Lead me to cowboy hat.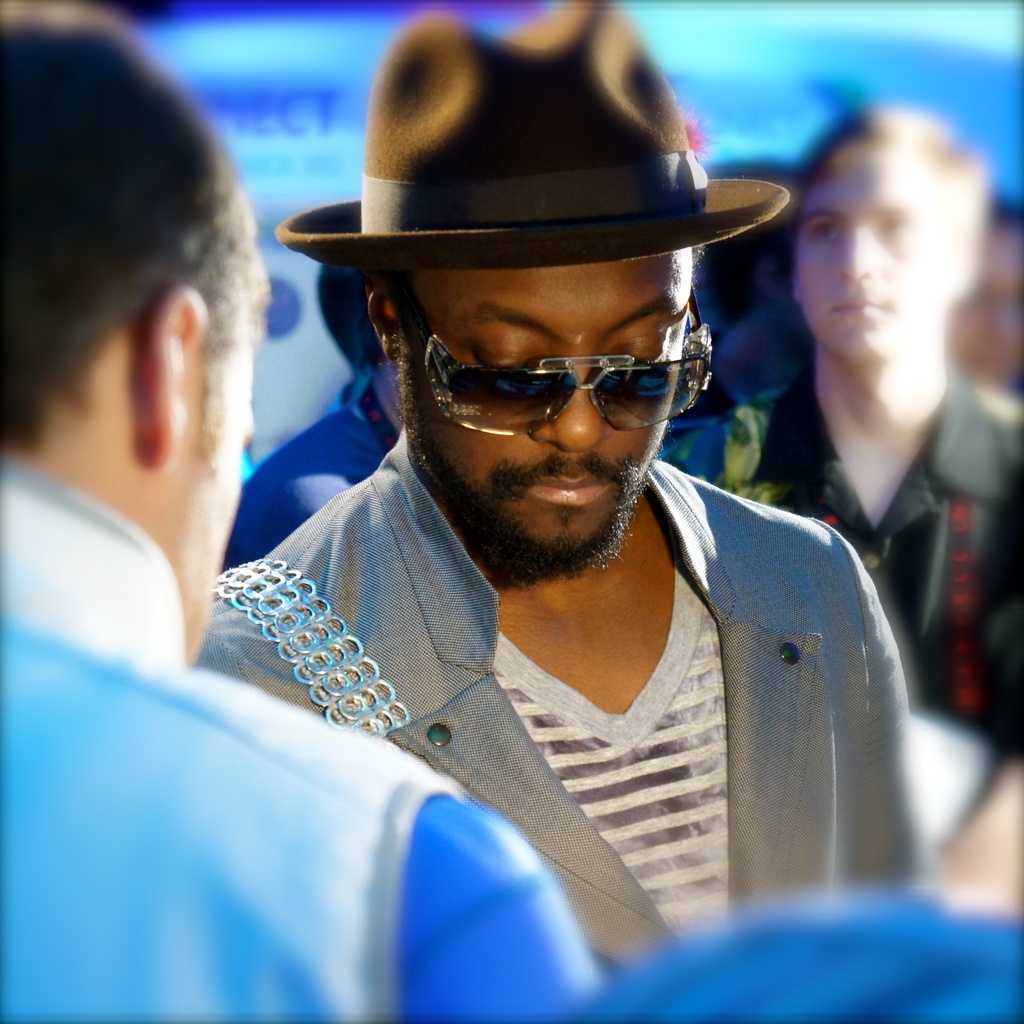
Lead to 278/14/794/232.
